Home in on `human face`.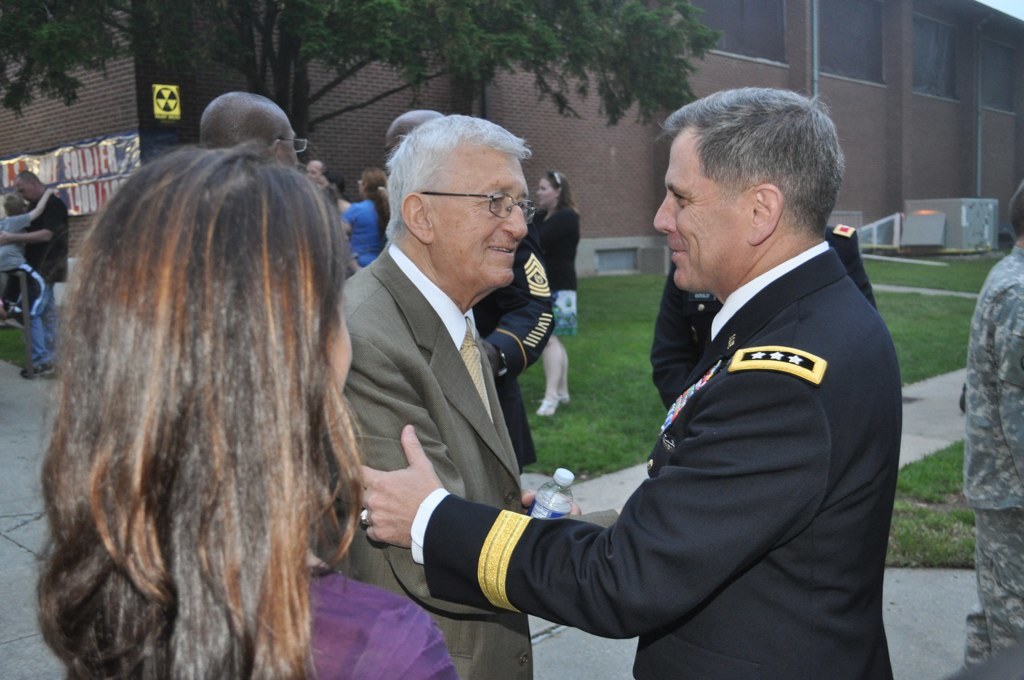
Homed in at [332, 295, 353, 388].
